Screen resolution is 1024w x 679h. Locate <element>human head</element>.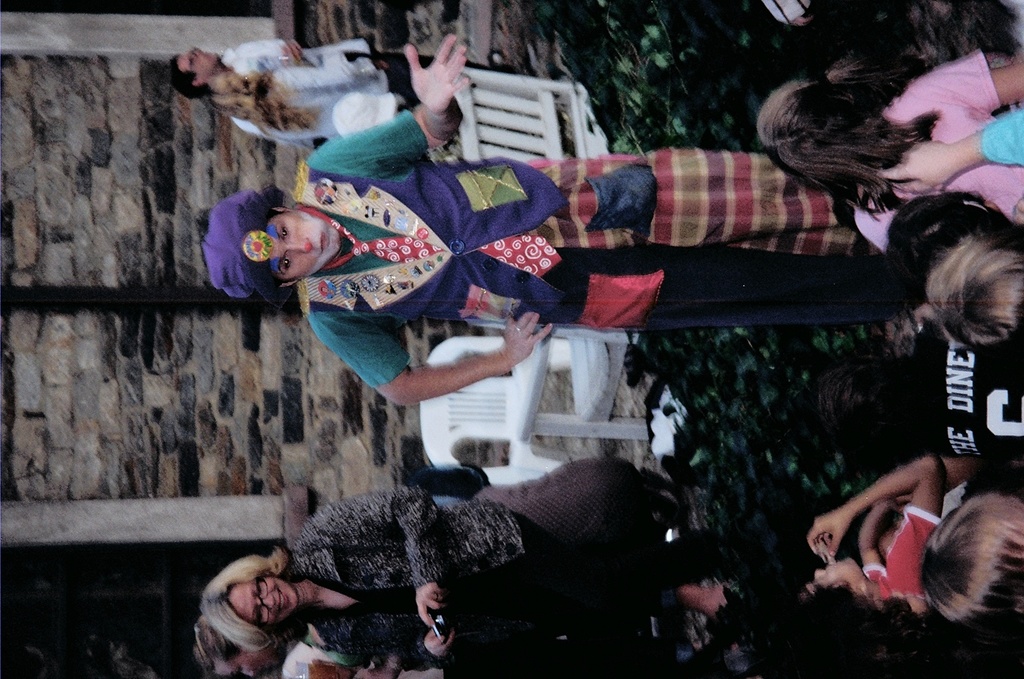
x1=885, y1=193, x2=1023, y2=338.
